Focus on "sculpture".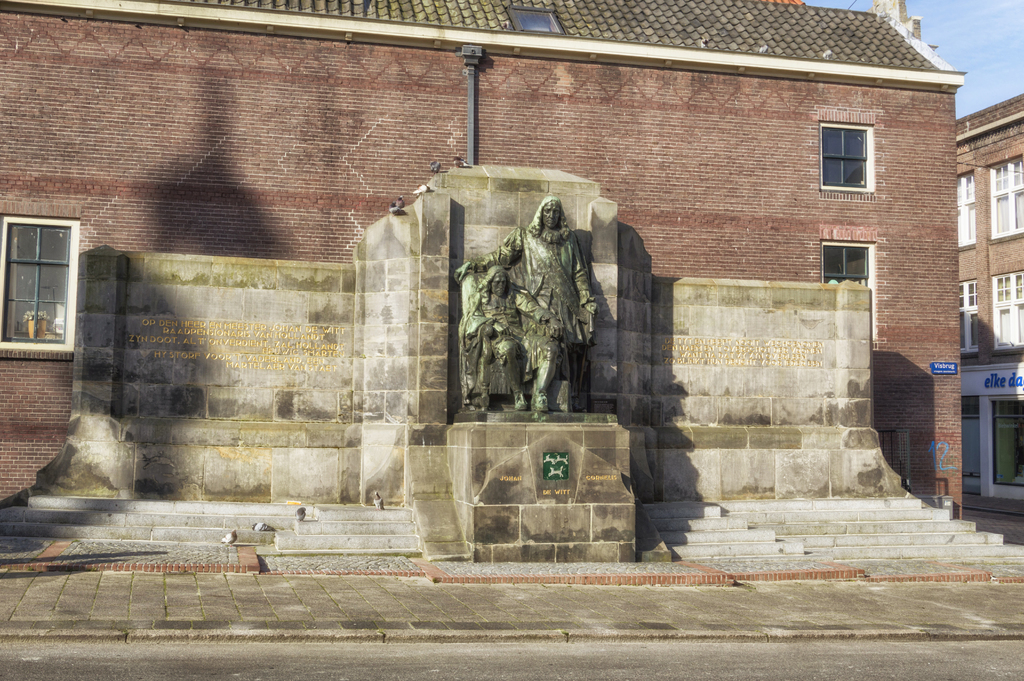
Focused at box(451, 266, 561, 407).
